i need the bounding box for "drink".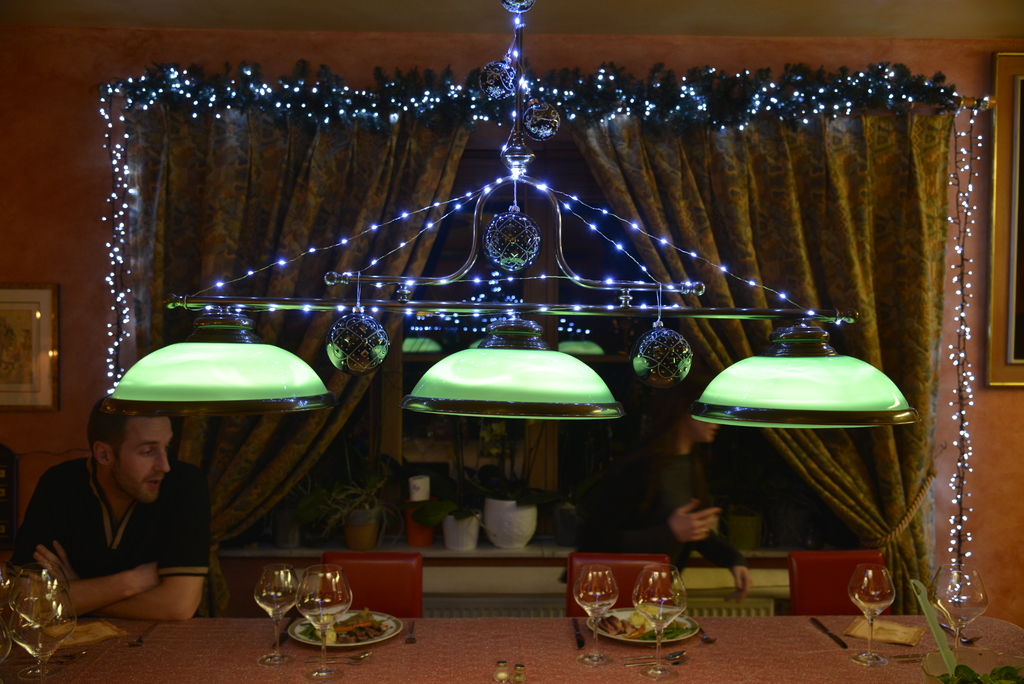
Here it is: locate(255, 593, 296, 615).
